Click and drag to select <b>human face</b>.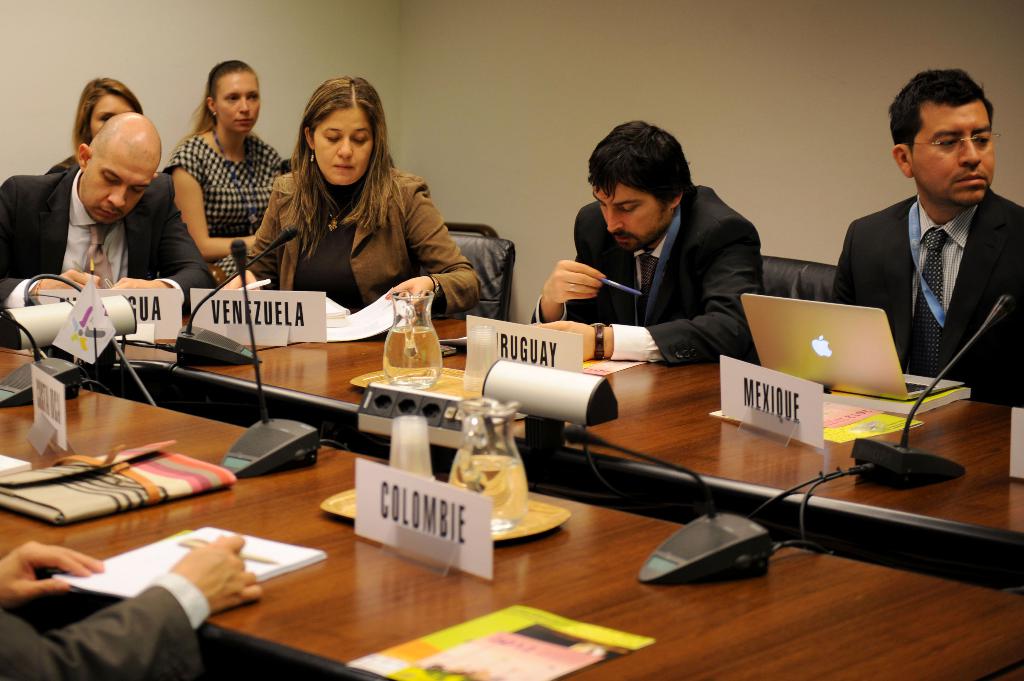
Selection: 84/154/152/225.
